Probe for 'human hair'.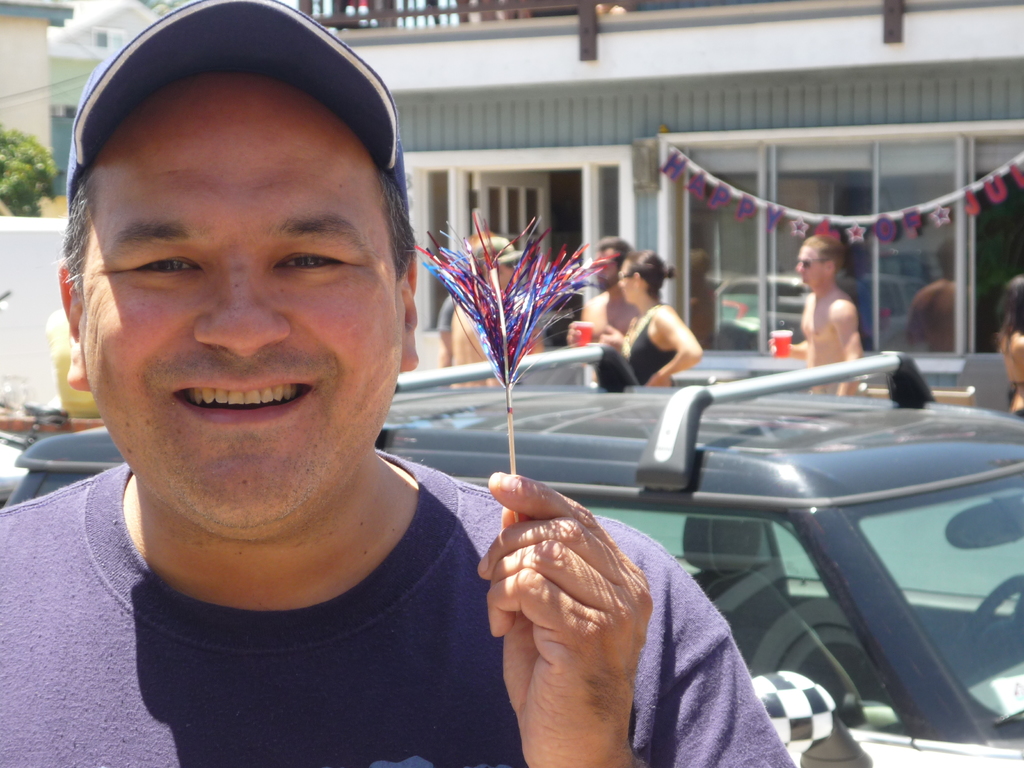
Probe result: select_region(58, 166, 417, 282).
